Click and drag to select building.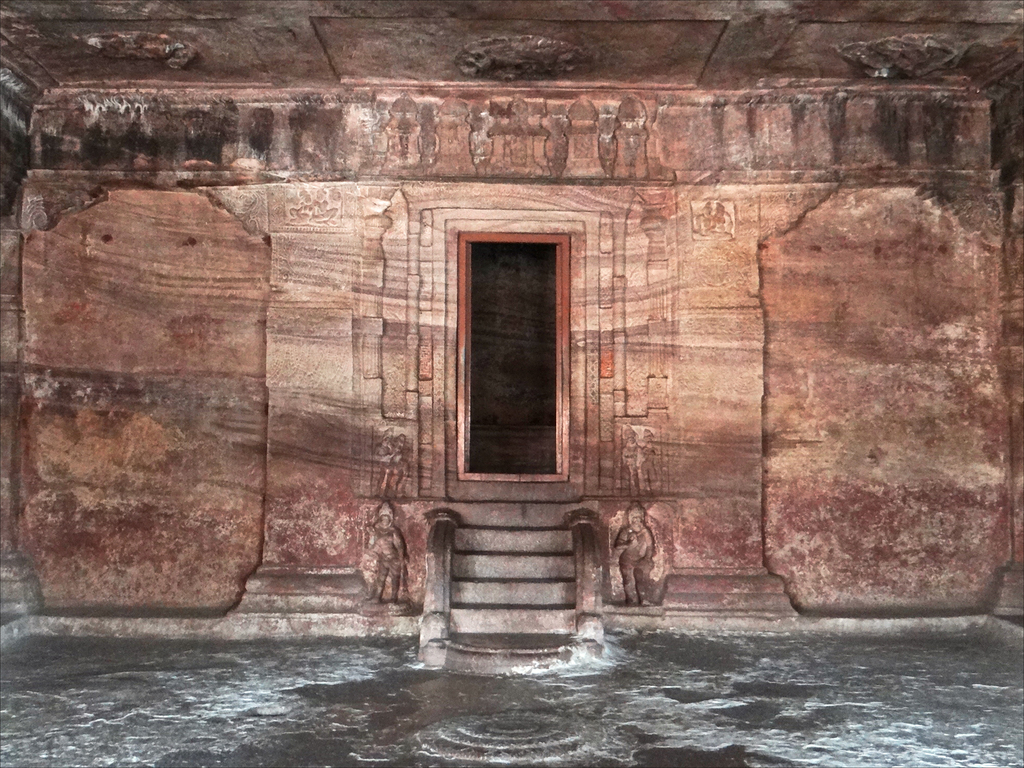
Selection: rect(0, 0, 1023, 651).
